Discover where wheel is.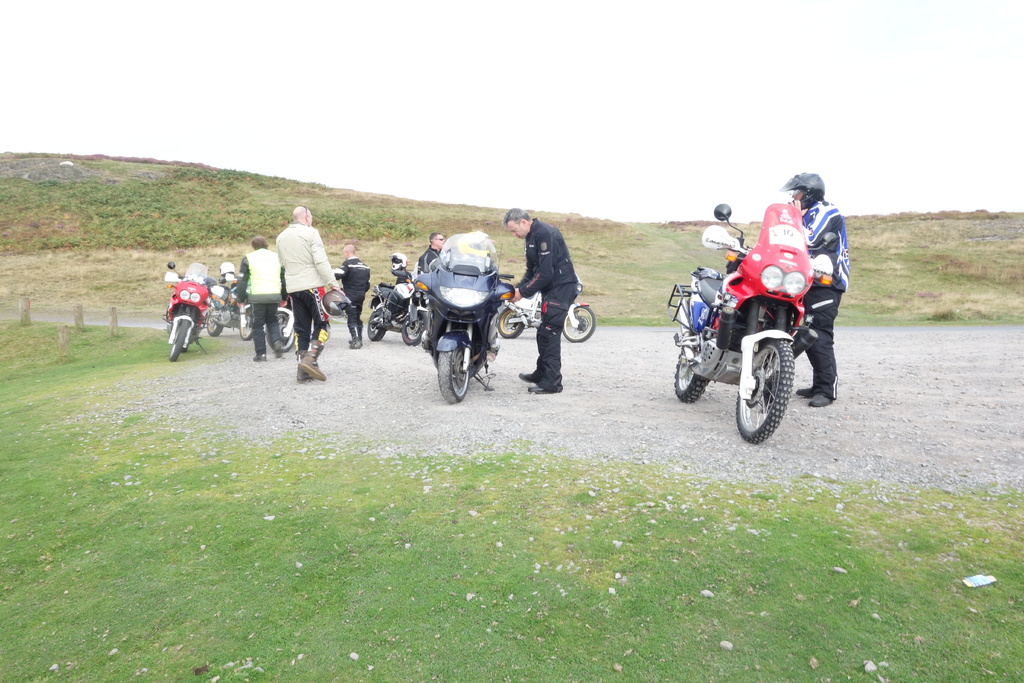
Discovered at box=[208, 317, 223, 335].
